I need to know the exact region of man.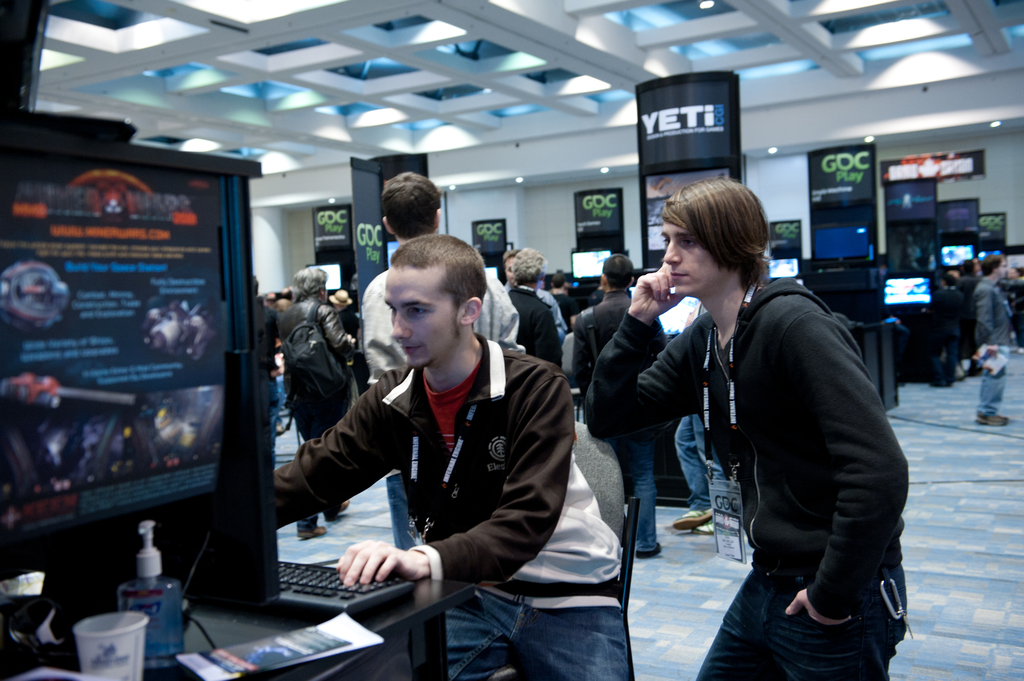
Region: bbox(567, 252, 667, 556).
